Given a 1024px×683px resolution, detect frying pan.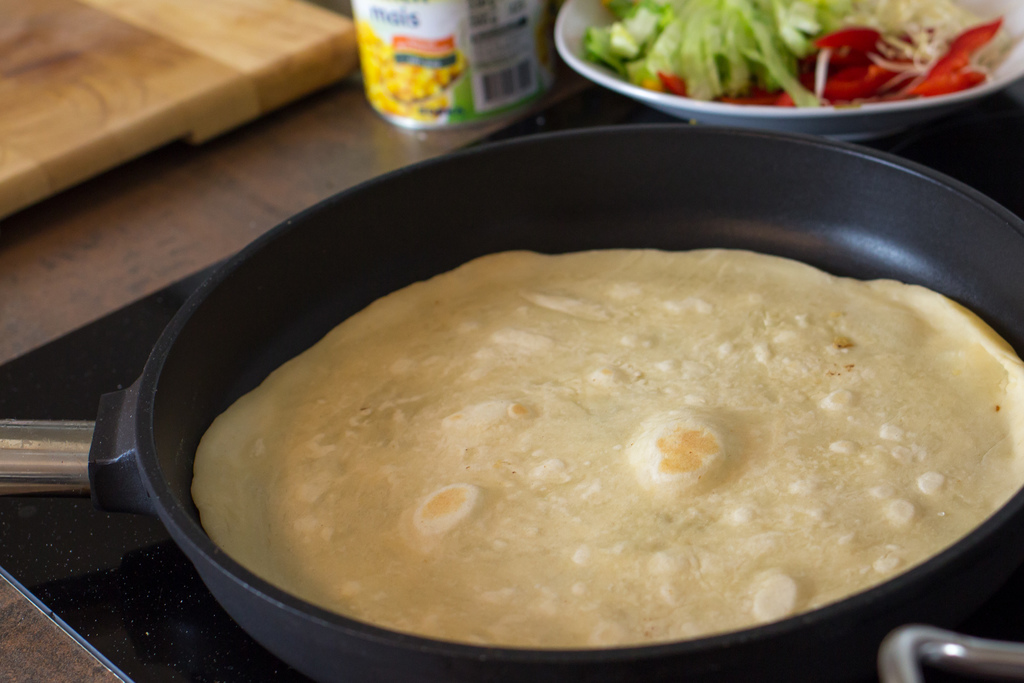
x1=0, y1=117, x2=1023, y2=682.
